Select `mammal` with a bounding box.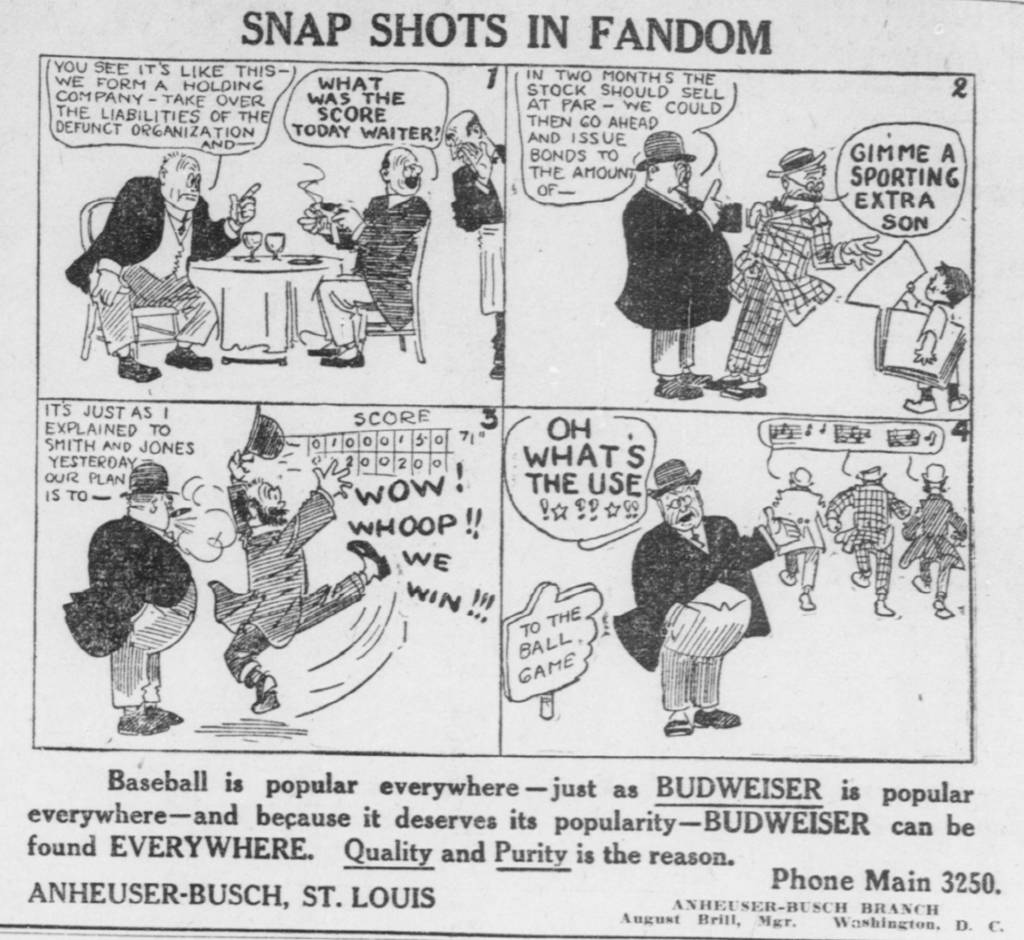
[774, 460, 828, 612].
